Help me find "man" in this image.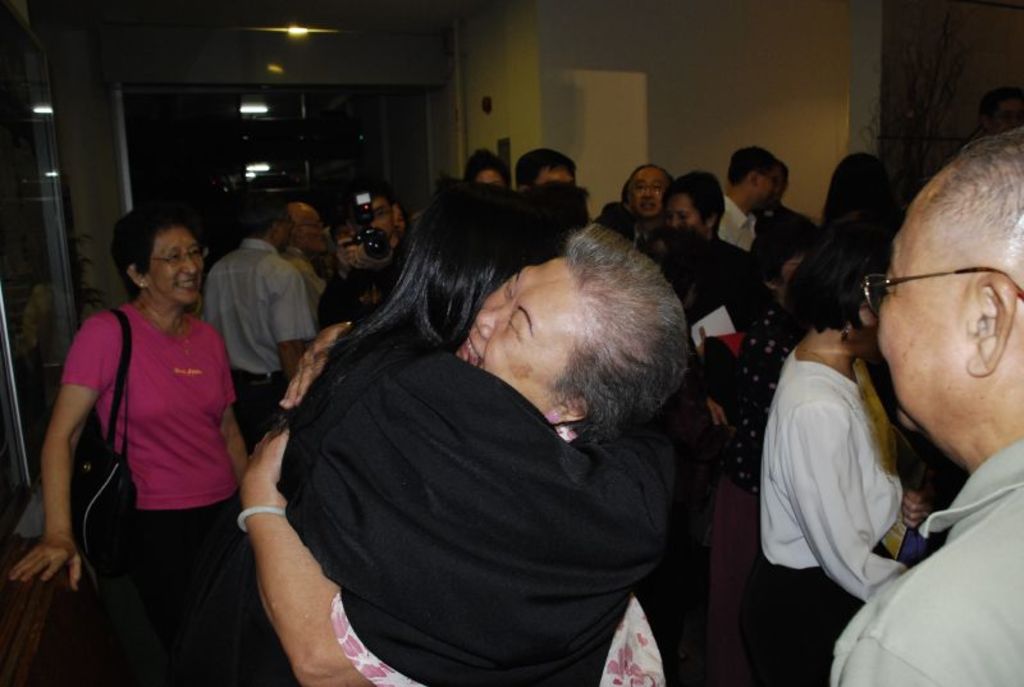
Found it: (x1=790, y1=113, x2=1023, y2=686).
